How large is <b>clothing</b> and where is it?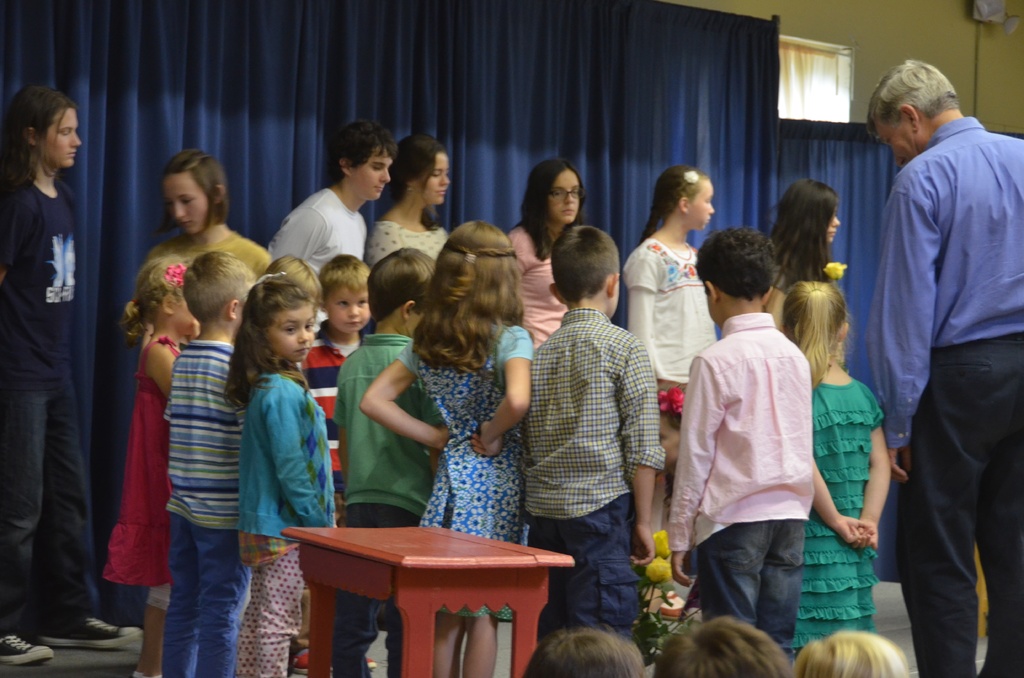
Bounding box: {"x1": 295, "y1": 328, "x2": 385, "y2": 650}.
